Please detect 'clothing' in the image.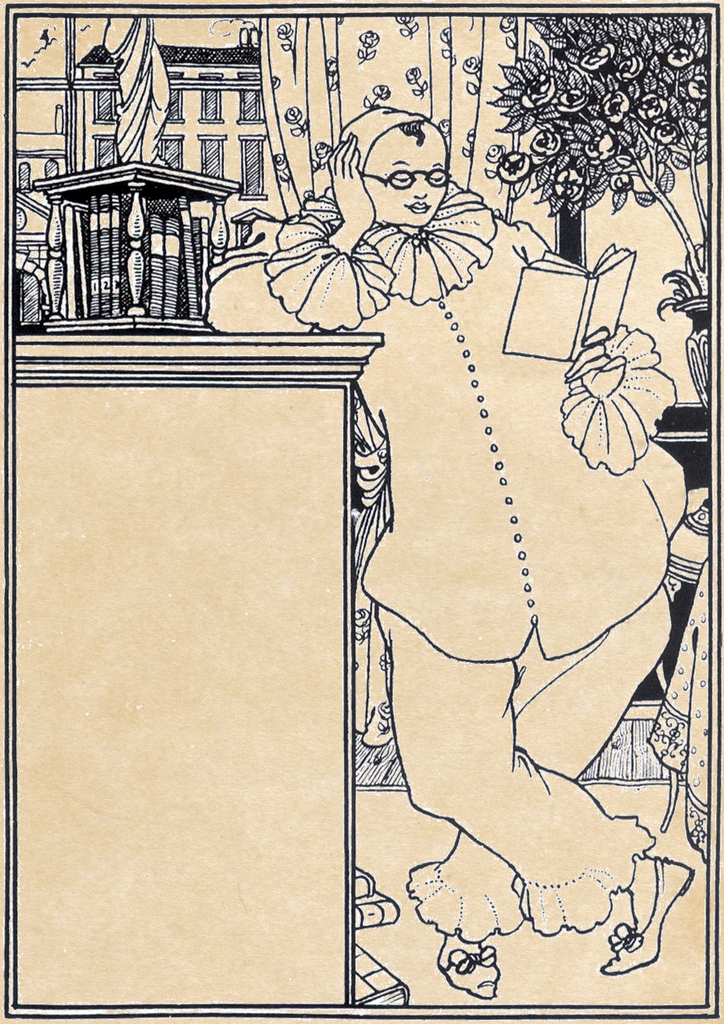
x1=179, y1=184, x2=722, y2=970.
